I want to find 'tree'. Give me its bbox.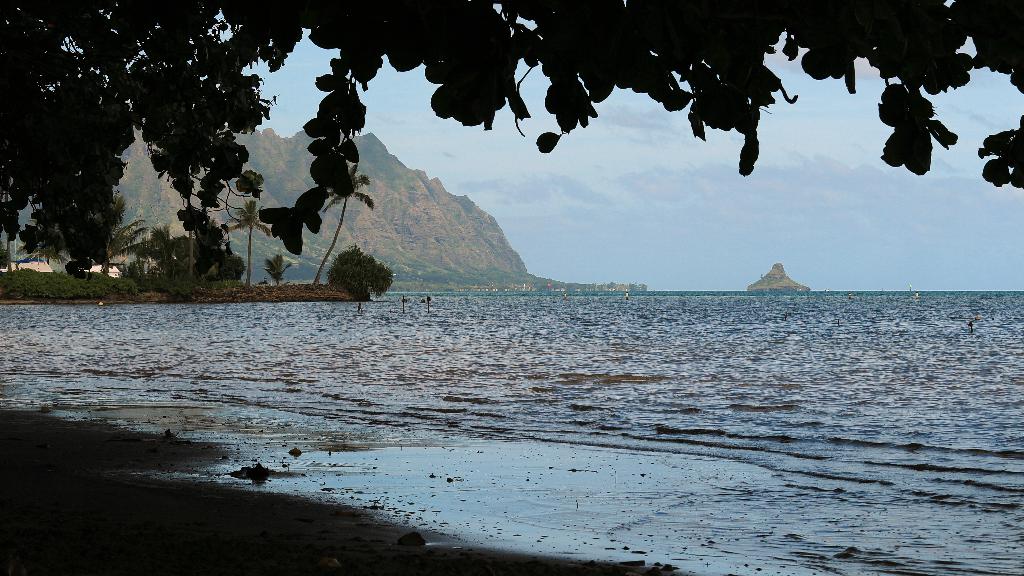
bbox(329, 245, 391, 310).
